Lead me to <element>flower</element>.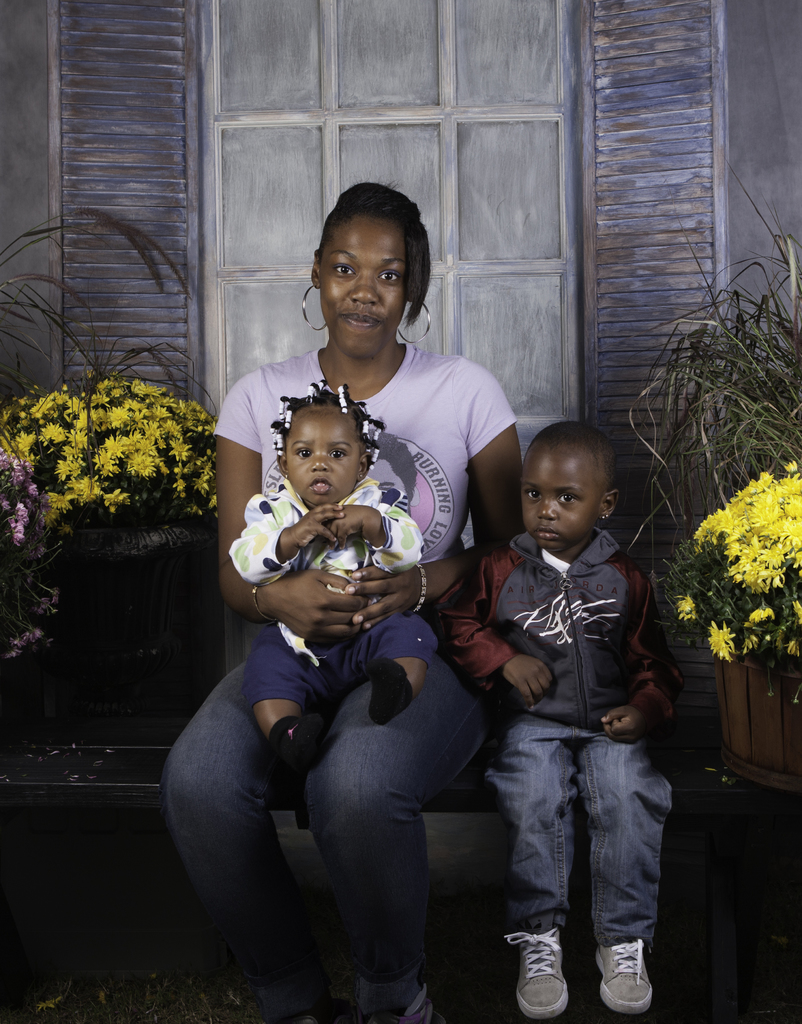
Lead to <bbox>795, 601, 801, 622</bbox>.
